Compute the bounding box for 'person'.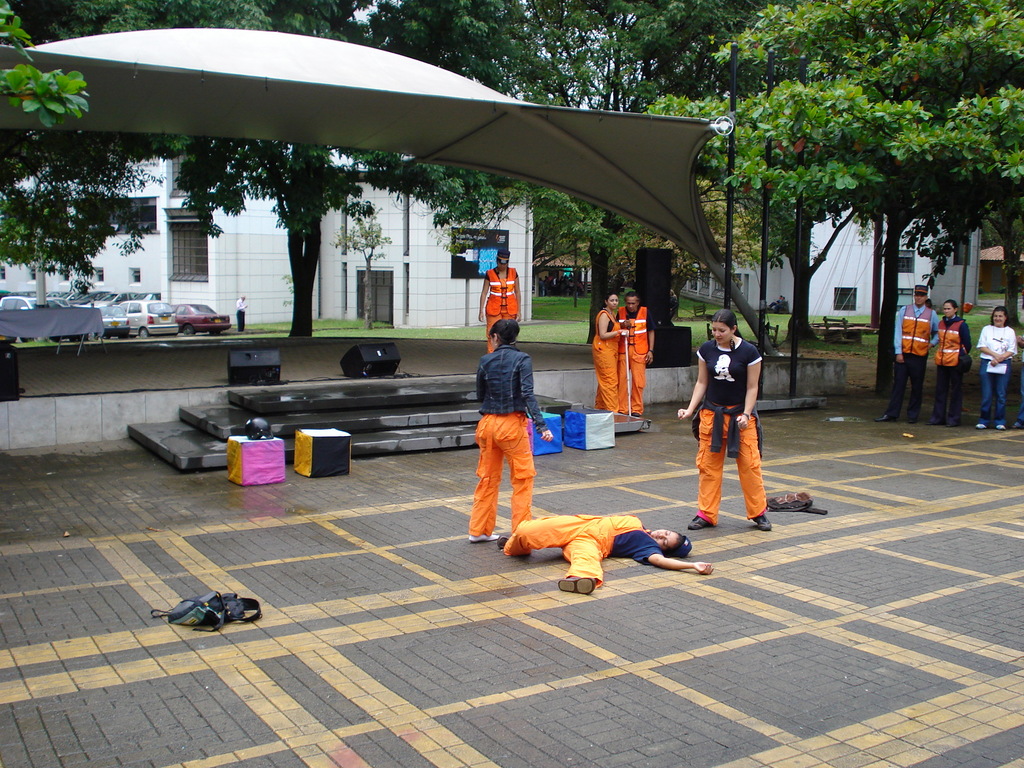
<region>495, 513, 710, 594</region>.
